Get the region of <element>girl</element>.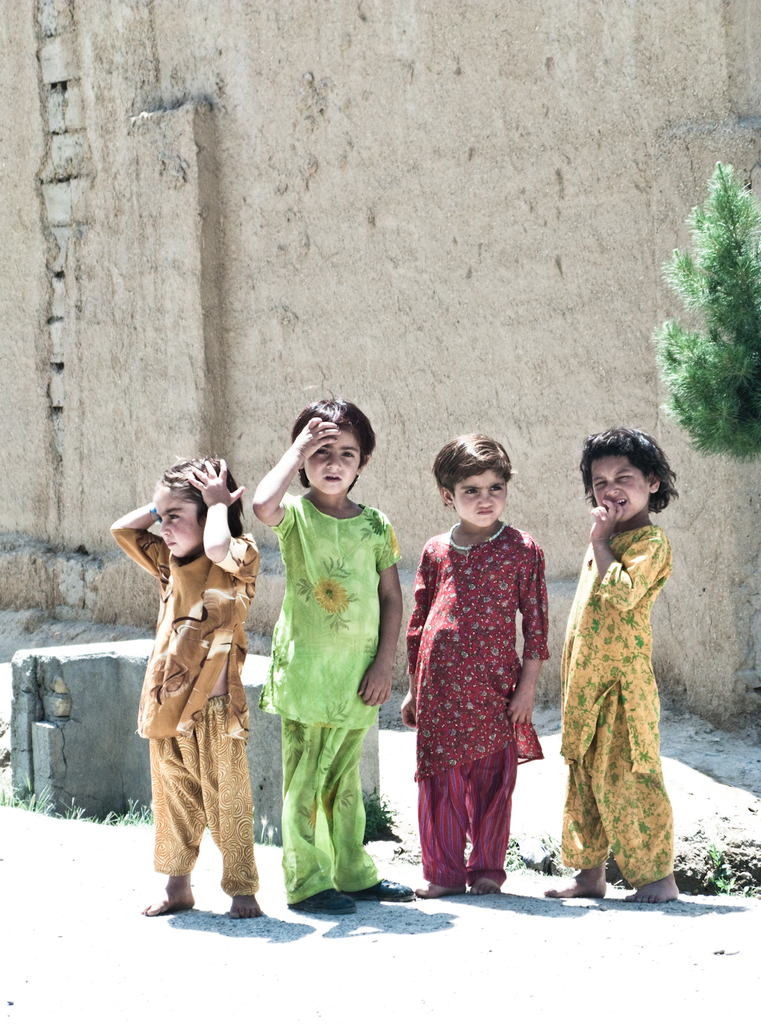
crop(113, 448, 264, 926).
